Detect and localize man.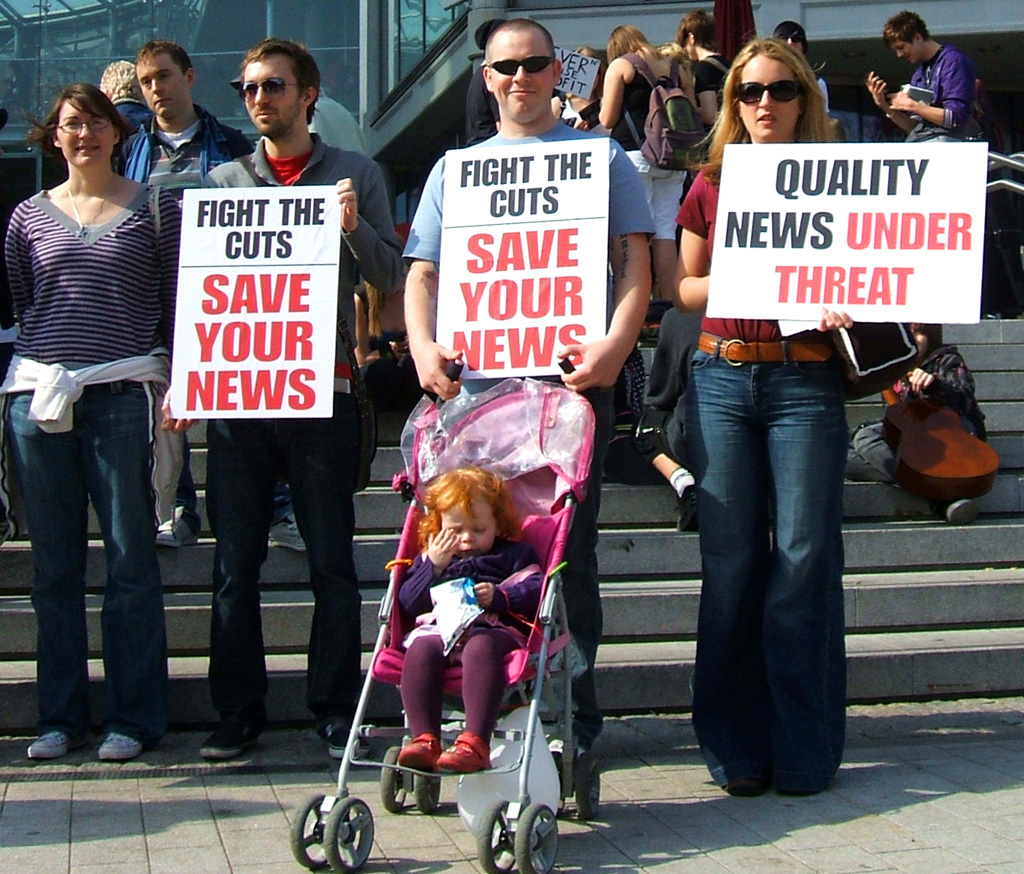
Localized at (left=402, top=16, right=656, bottom=770).
